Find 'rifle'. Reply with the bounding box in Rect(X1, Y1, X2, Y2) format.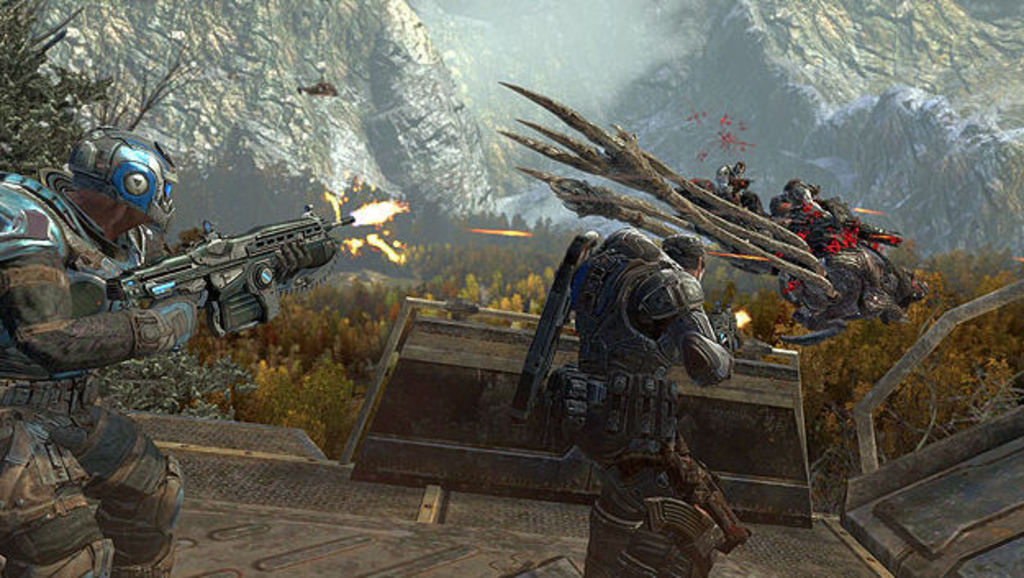
Rect(105, 205, 357, 337).
